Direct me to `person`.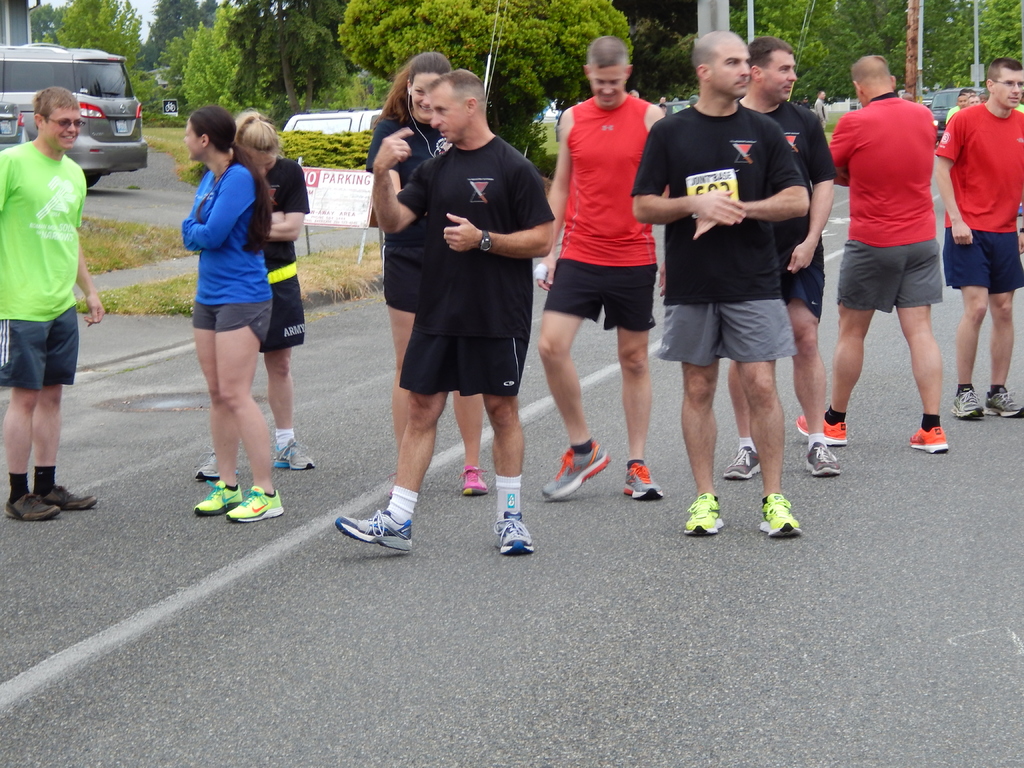
Direction: l=0, t=85, r=106, b=520.
